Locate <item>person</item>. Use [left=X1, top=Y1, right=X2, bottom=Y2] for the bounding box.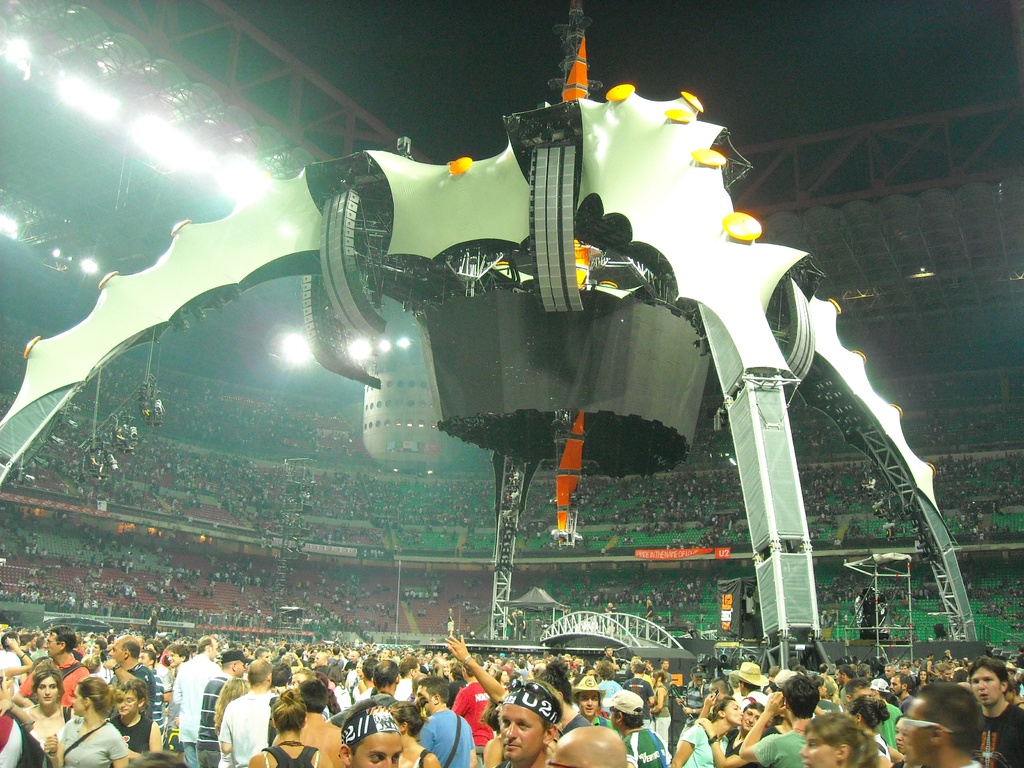
[left=134, top=648, right=169, bottom=728].
